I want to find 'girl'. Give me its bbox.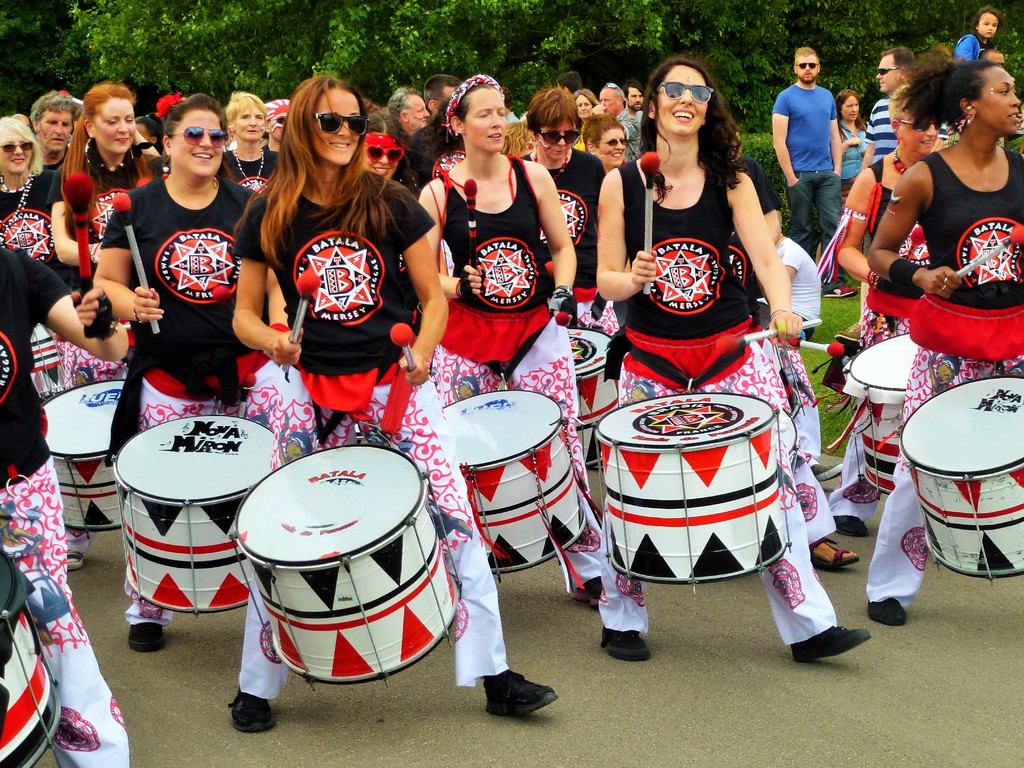
rect(830, 86, 867, 208).
